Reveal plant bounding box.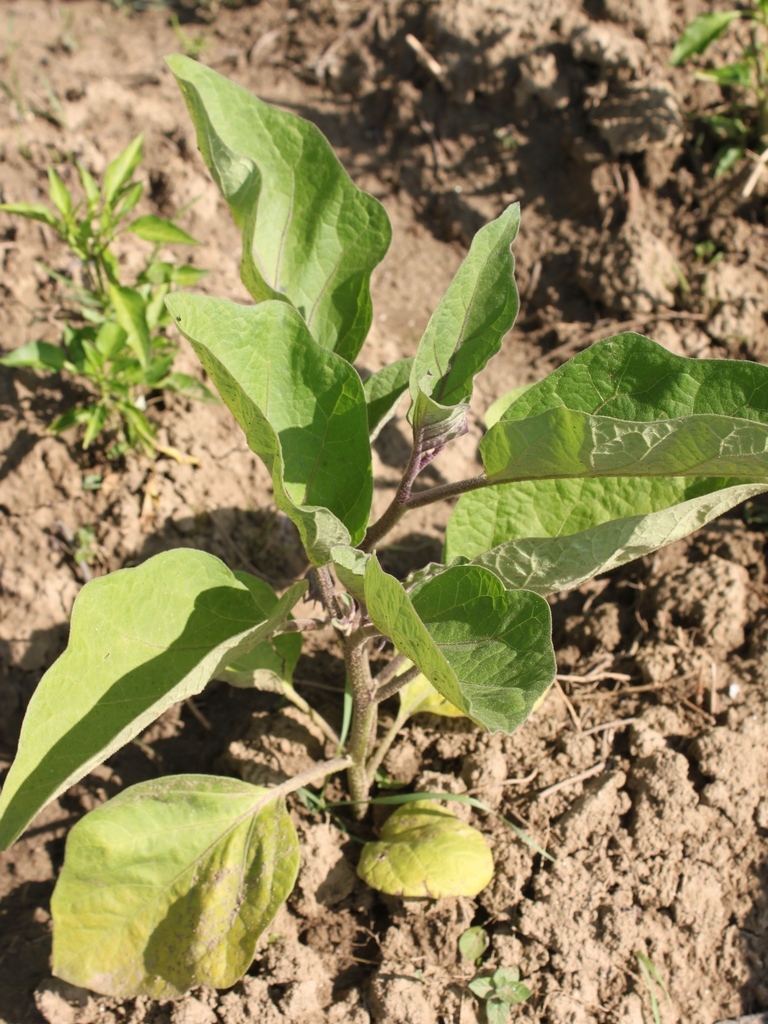
Revealed: x1=6 y1=114 x2=197 y2=462.
